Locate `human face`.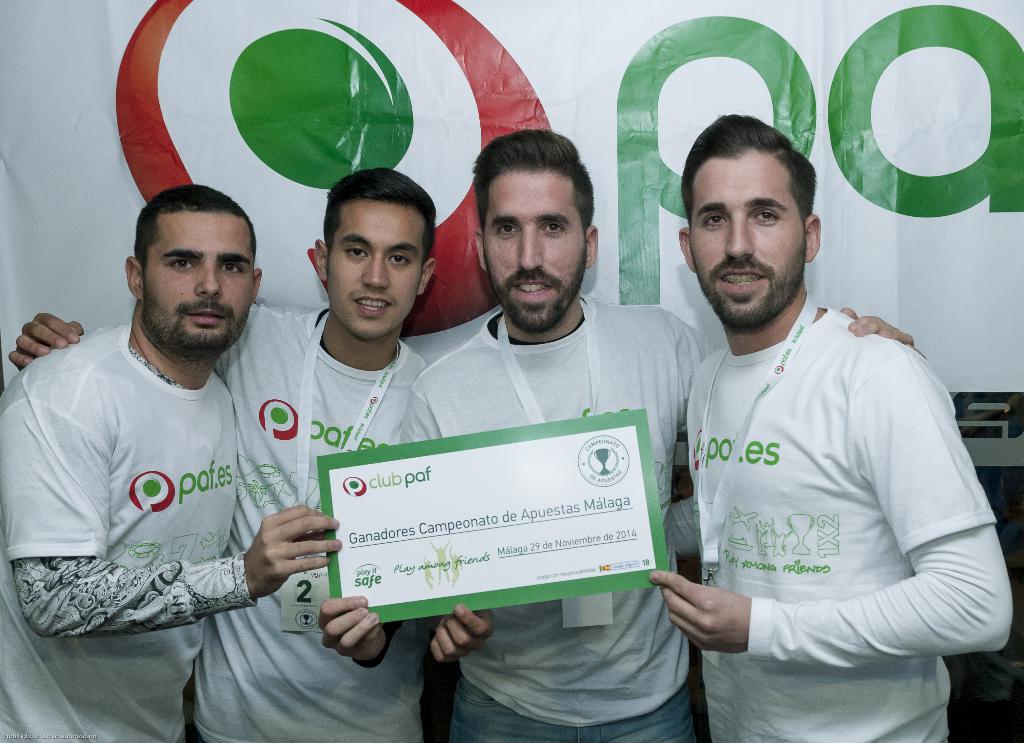
Bounding box: locate(484, 176, 586, 329).
